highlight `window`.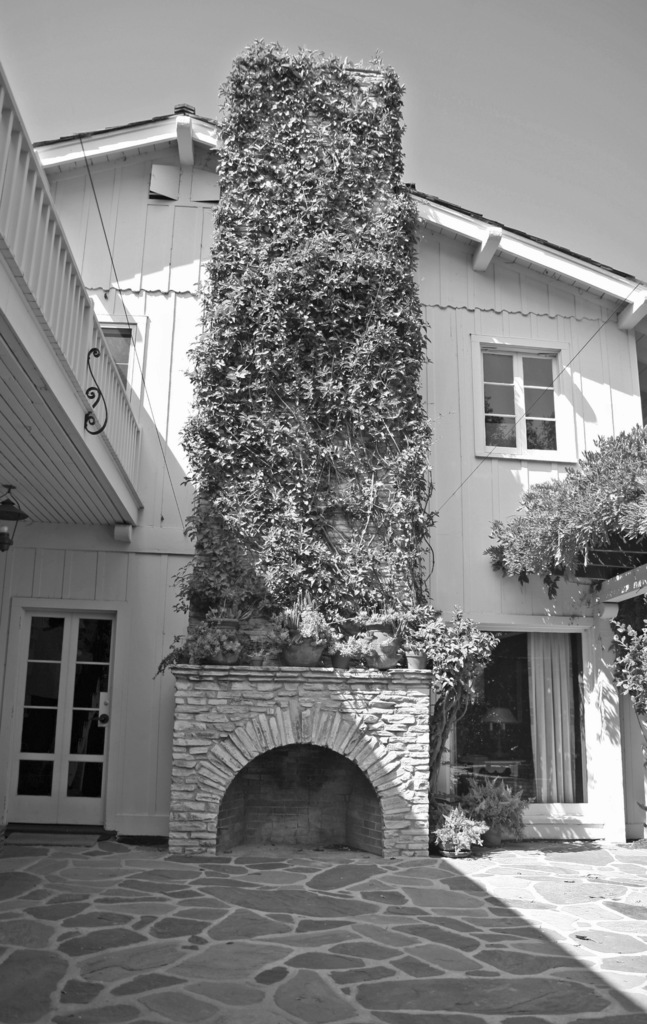
Highlighted region: {"x1": 99, "y1": 317, "x2": 145, "y2": 389}.
